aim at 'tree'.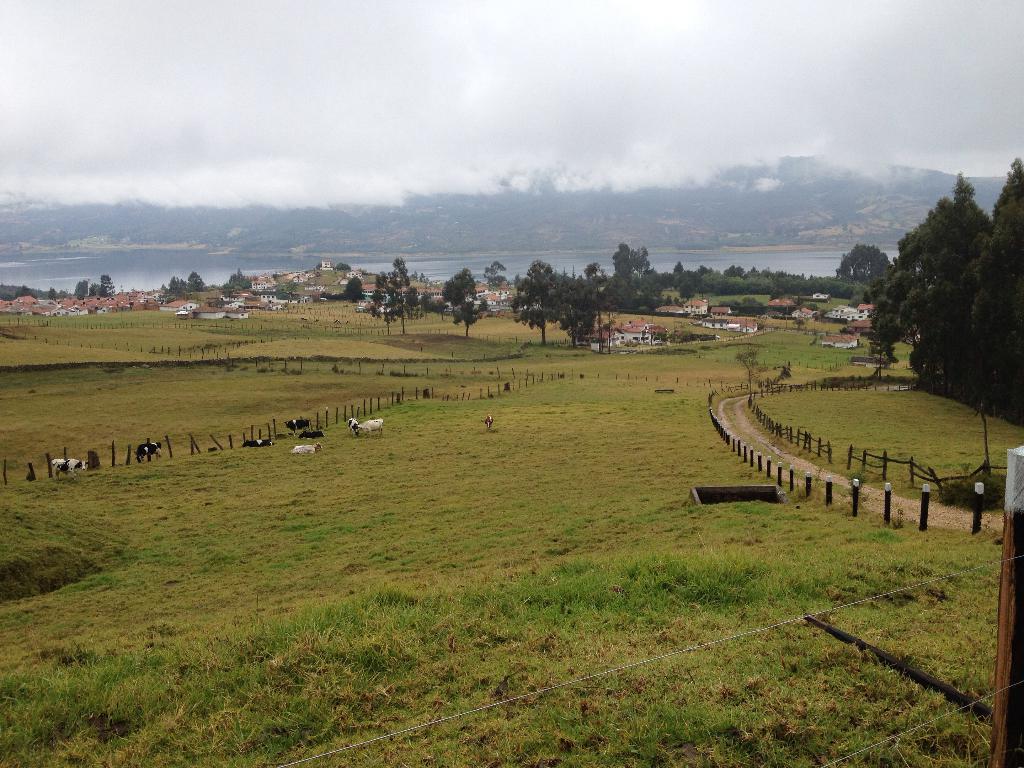
Aimed at l=442, t=277, r=486, b=337.
